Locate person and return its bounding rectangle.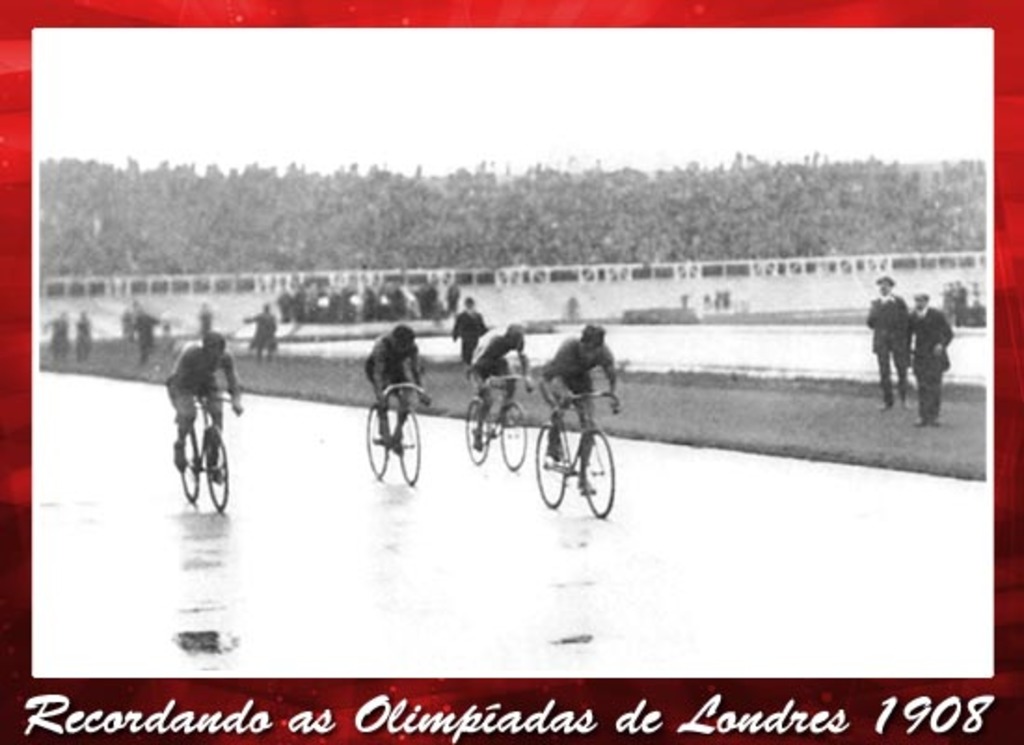
{"x1": 454, "y1": 298, "x2": 493, "y2": 365}.
